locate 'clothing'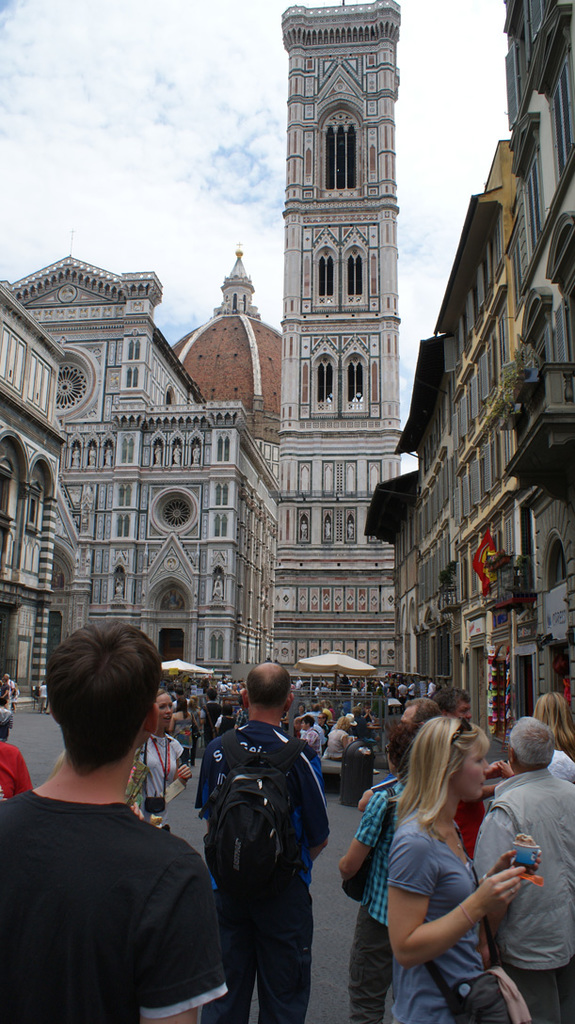
locate(324, 724, 350, 776)
